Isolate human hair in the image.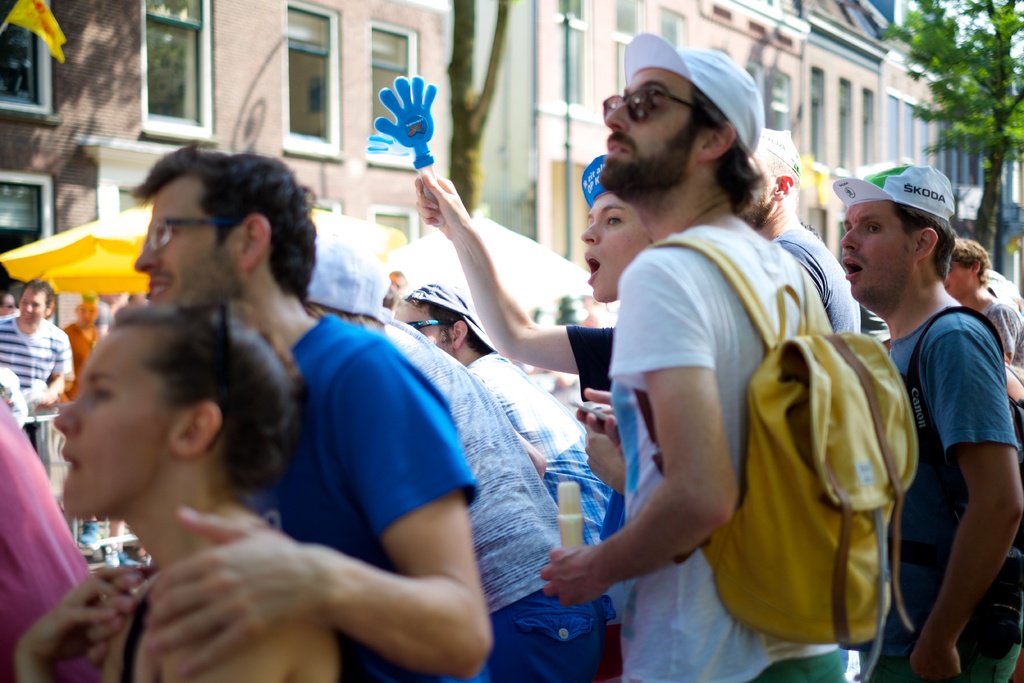
Isolated region: region(405, 297, 493, 352).
